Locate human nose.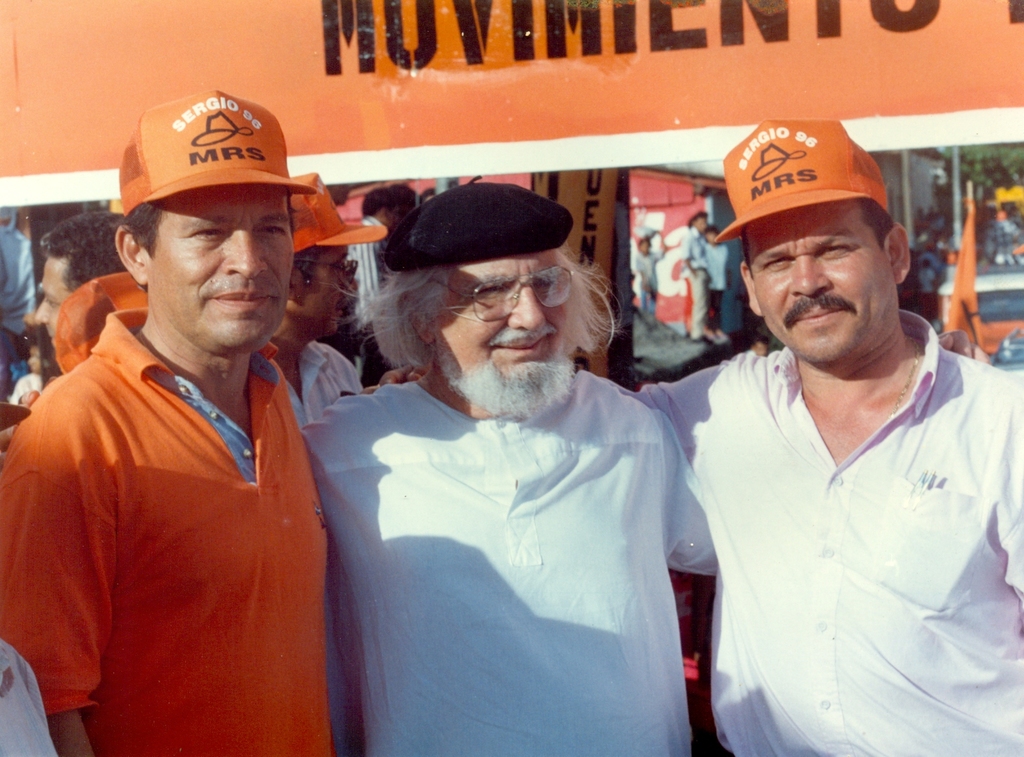
Bounding box: [x1=506, y1=285, x2=548, y2=331].
